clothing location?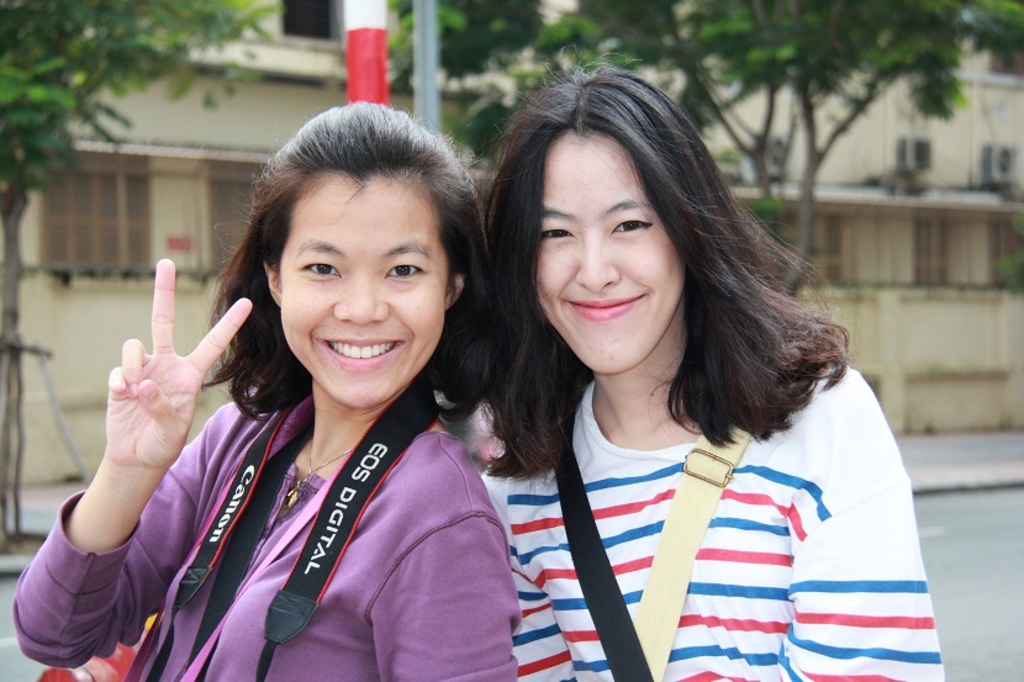
bbox(11, 392, 514, 681)
